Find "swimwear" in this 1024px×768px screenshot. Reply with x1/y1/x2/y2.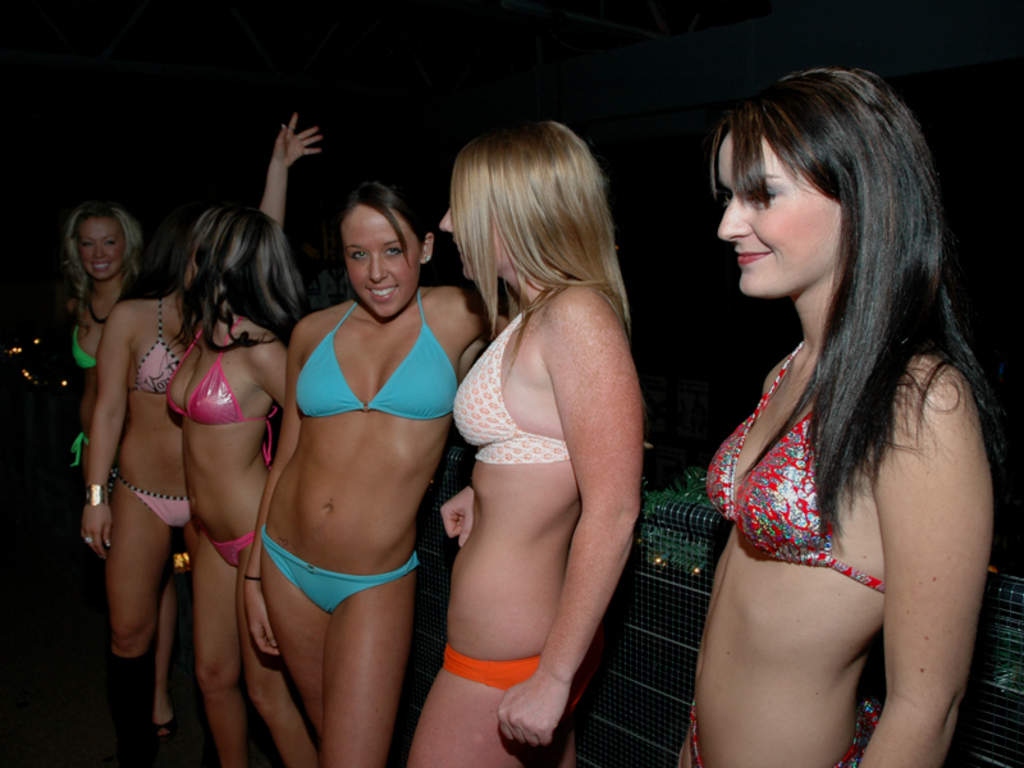
701/346/891/600.
